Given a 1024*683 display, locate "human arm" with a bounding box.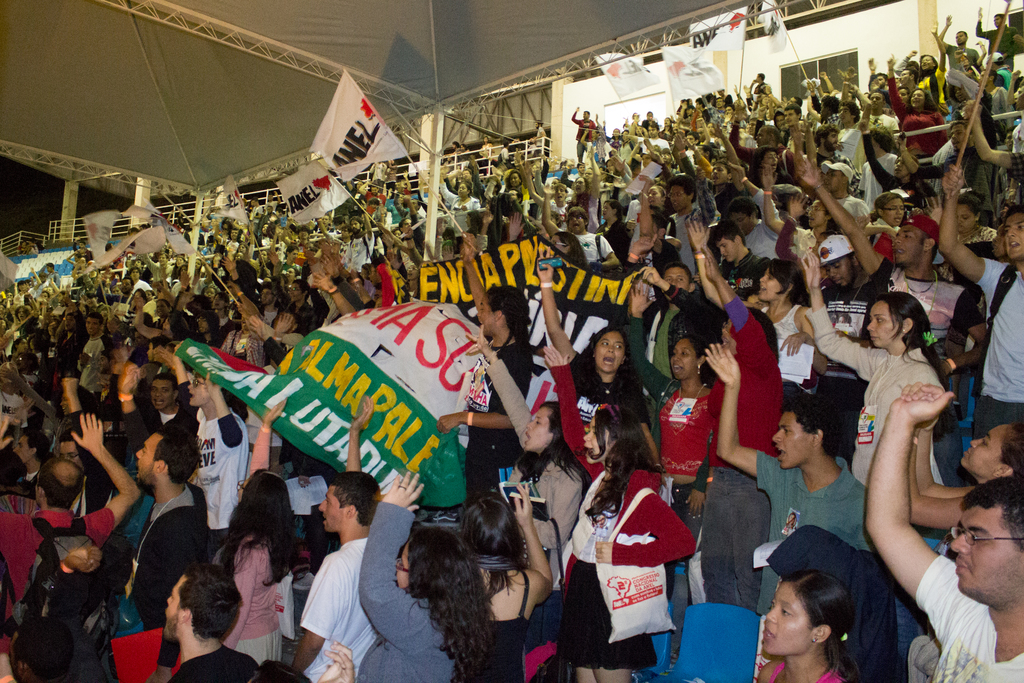
Located: <region>781, 306, 829, 366</region>.
